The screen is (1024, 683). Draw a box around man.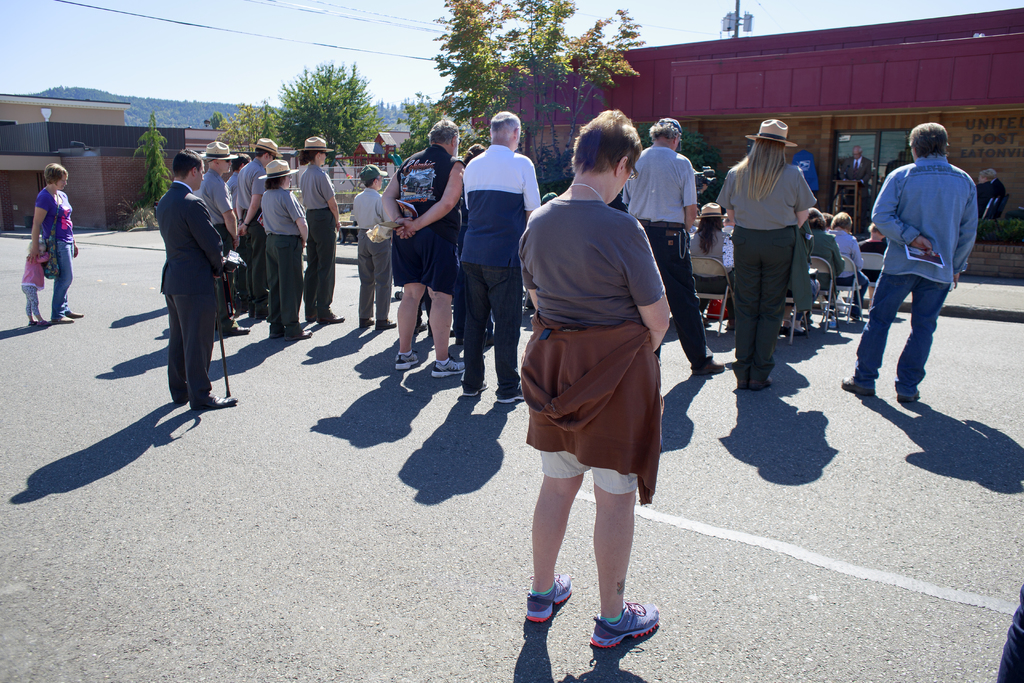
locate(620, 114, 727, 374).
